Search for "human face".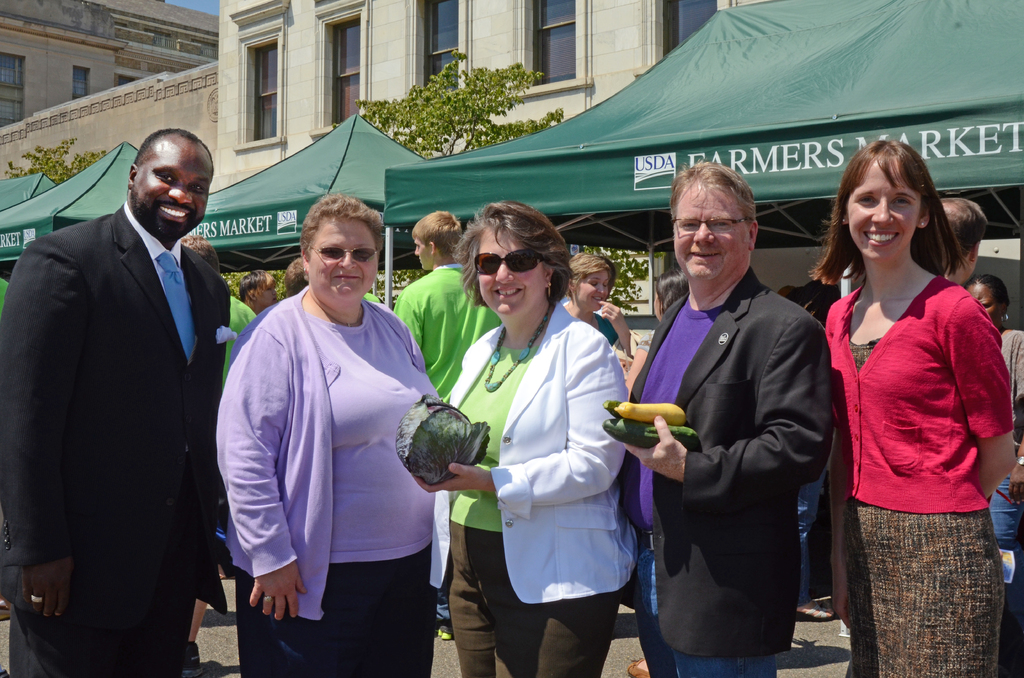
Found at <box>480,228,544,312</box>.
